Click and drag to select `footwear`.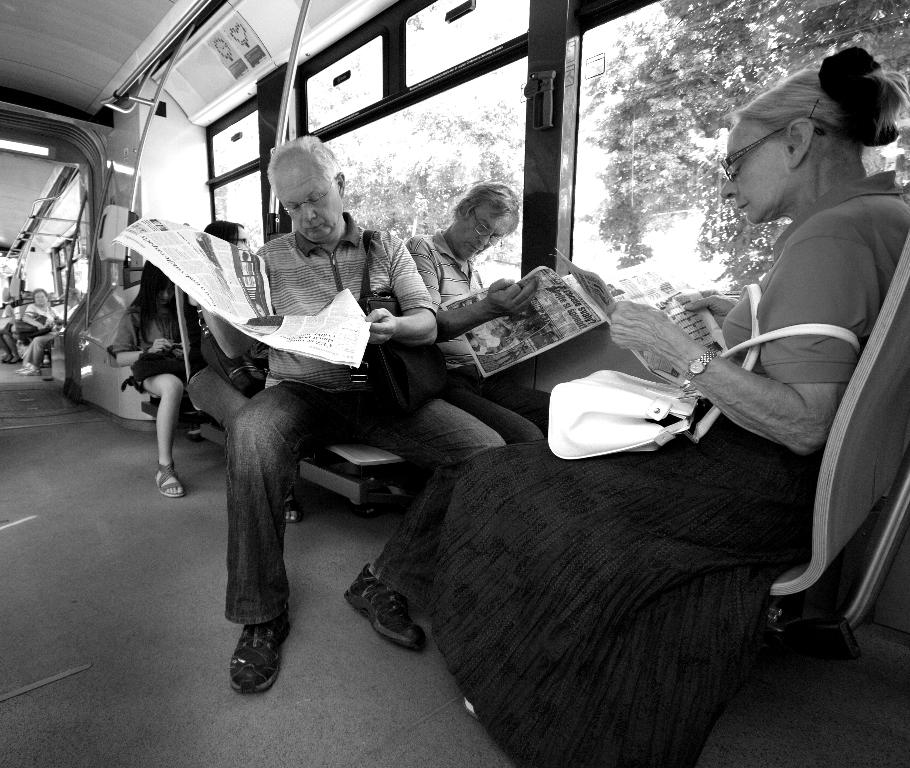
Selection: (x1=281, y1=497, x2=302, y2=523).
